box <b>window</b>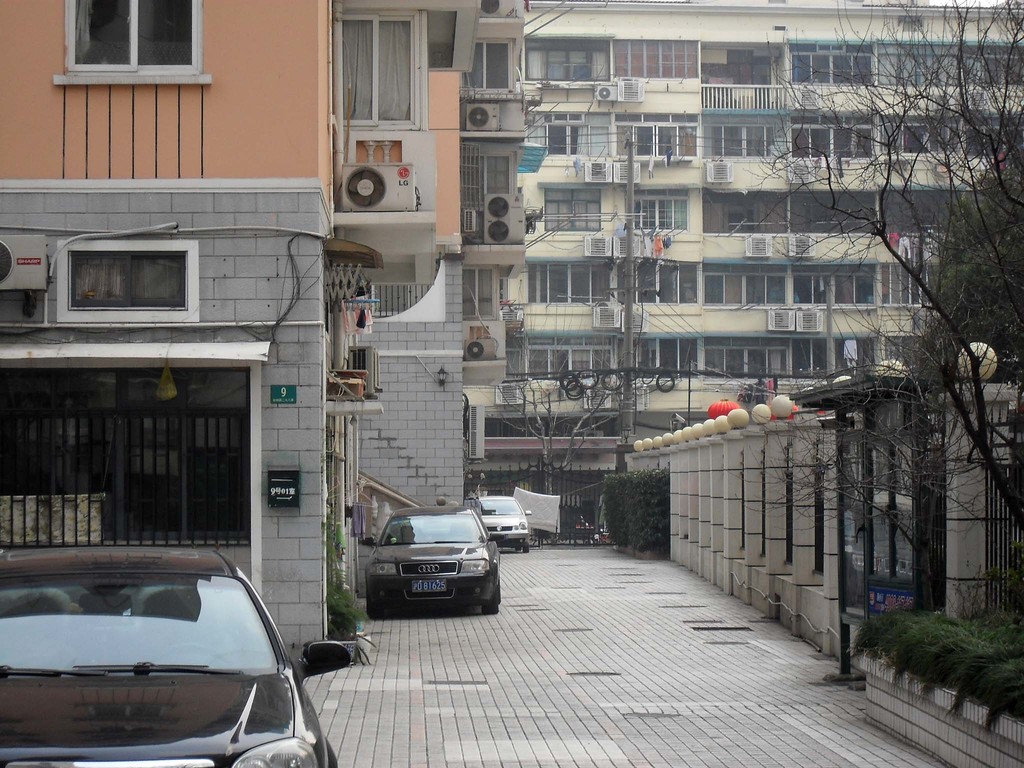
62:0:198:67
